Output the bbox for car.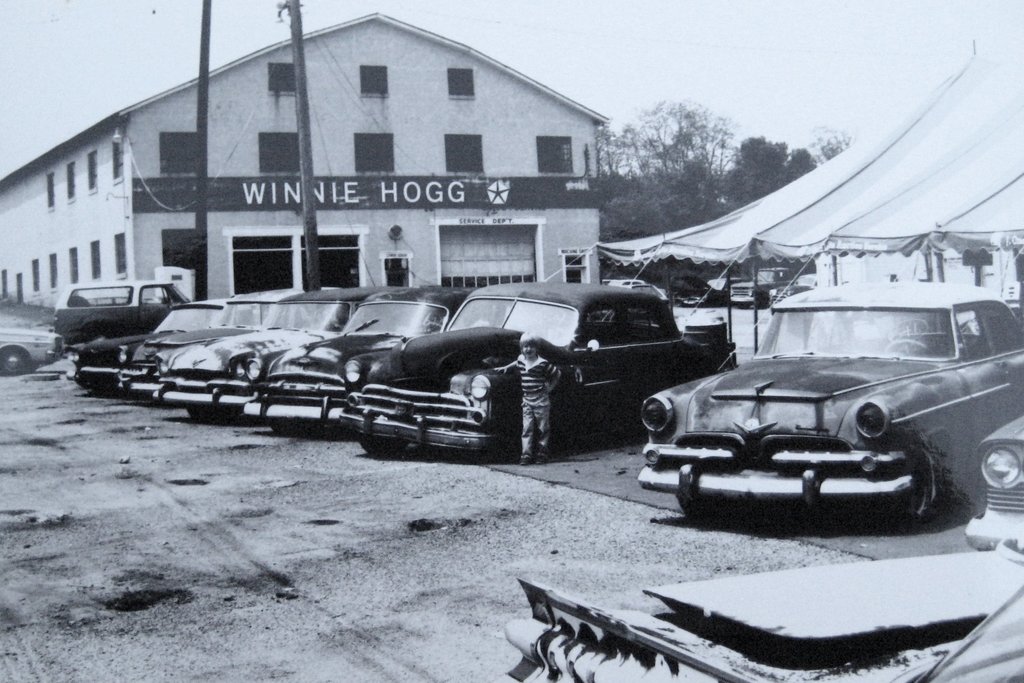
(left=729, top=261, right=794, bottom=310).
